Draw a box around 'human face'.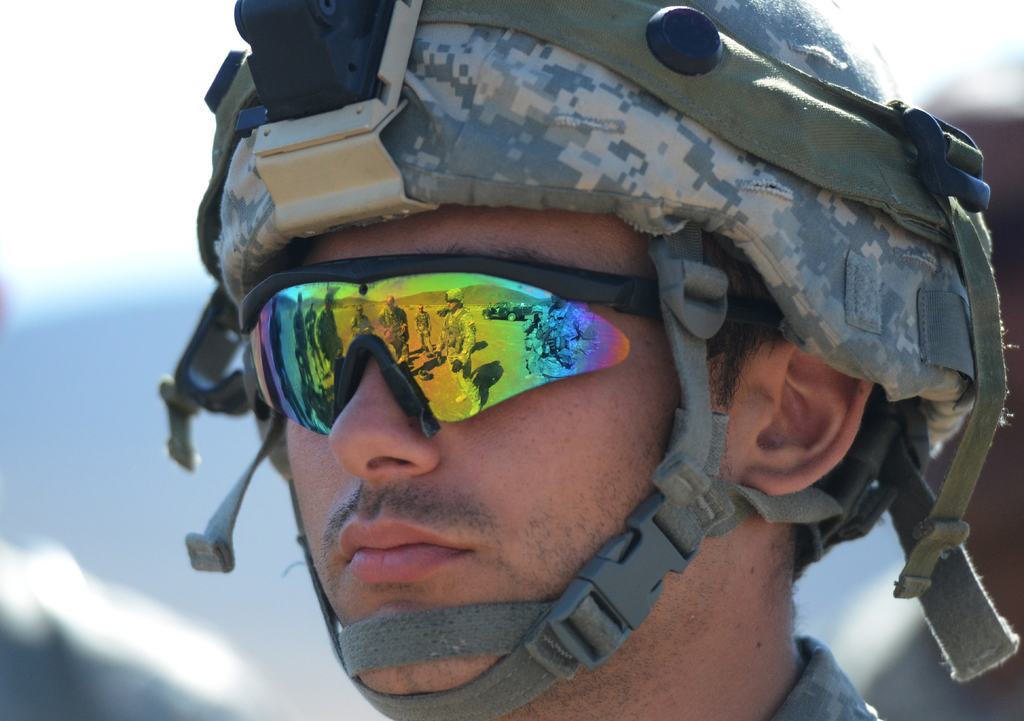
BBox(282, 203, 746, 694).
